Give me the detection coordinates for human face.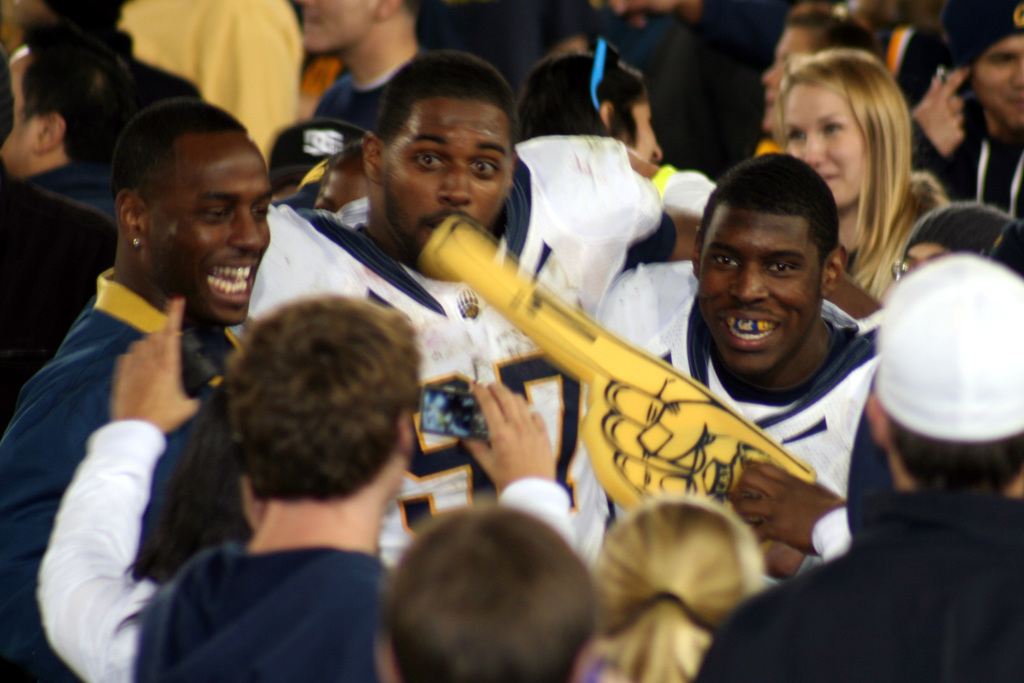
box=[620, 96, 663, 165].
